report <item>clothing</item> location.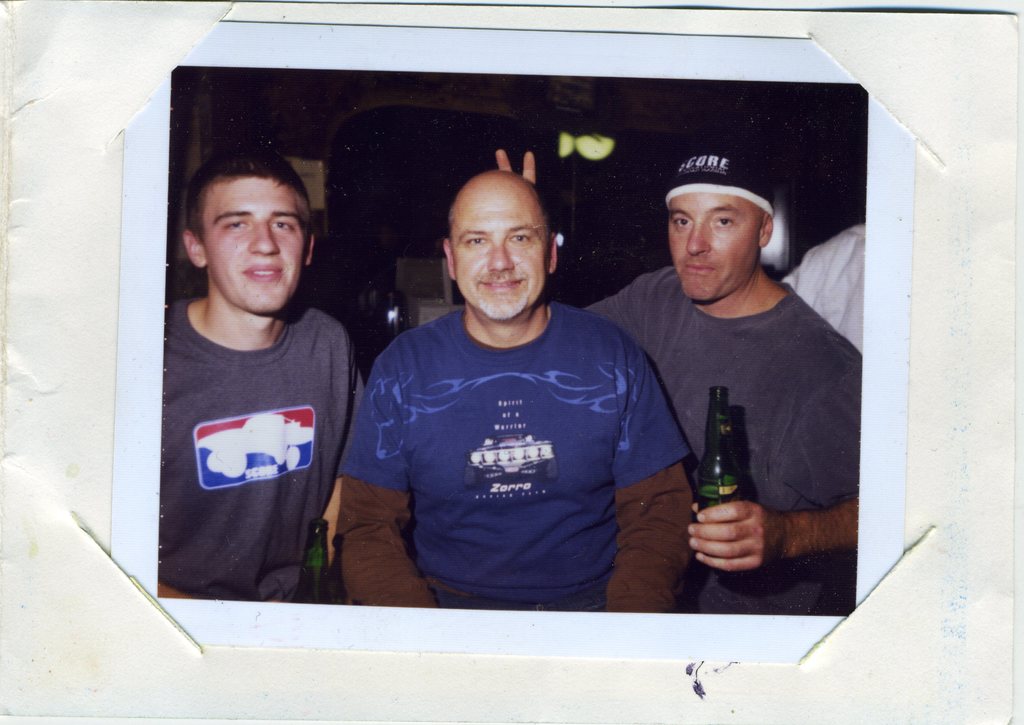
Report: (left=154, top=286, right=372, bottom=607).
